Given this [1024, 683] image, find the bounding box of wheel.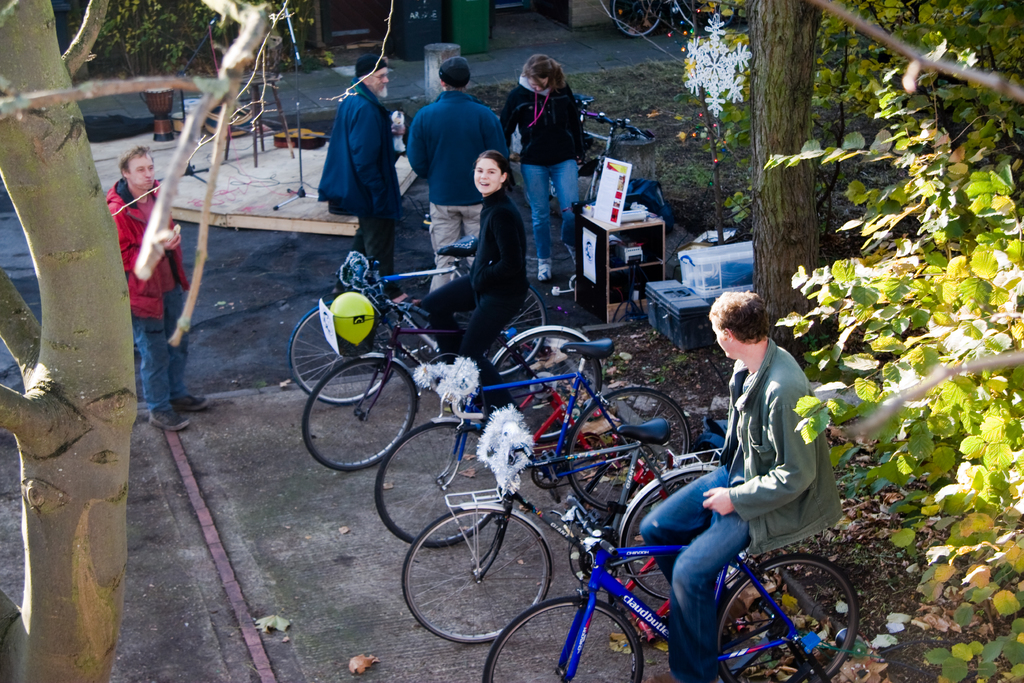
box=[400, 512, 554, 645].
